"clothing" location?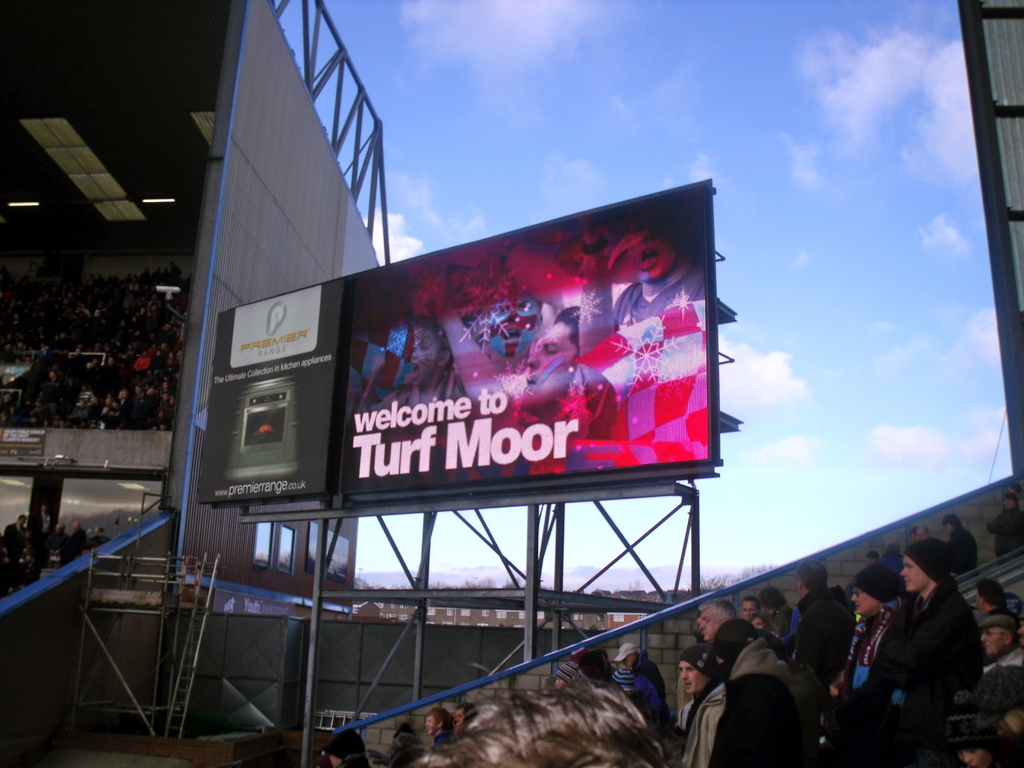
region(616, 659, 662, 714)
